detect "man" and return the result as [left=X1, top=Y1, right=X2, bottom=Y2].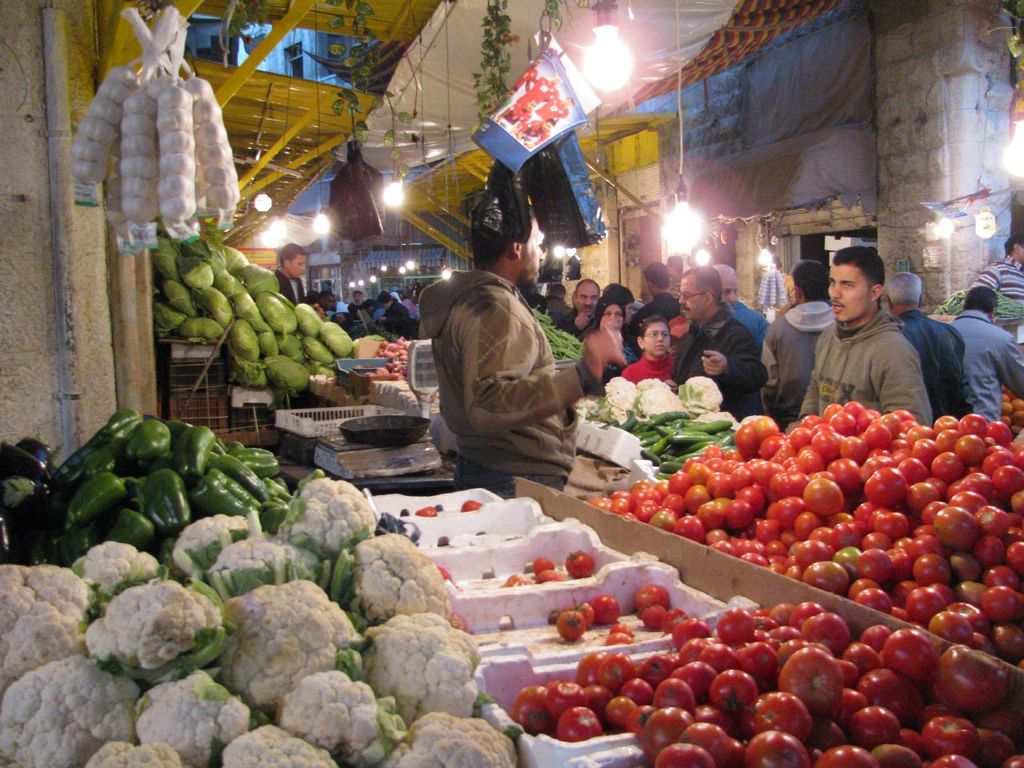
[left=630, top=261, right=680, bottom=328].
